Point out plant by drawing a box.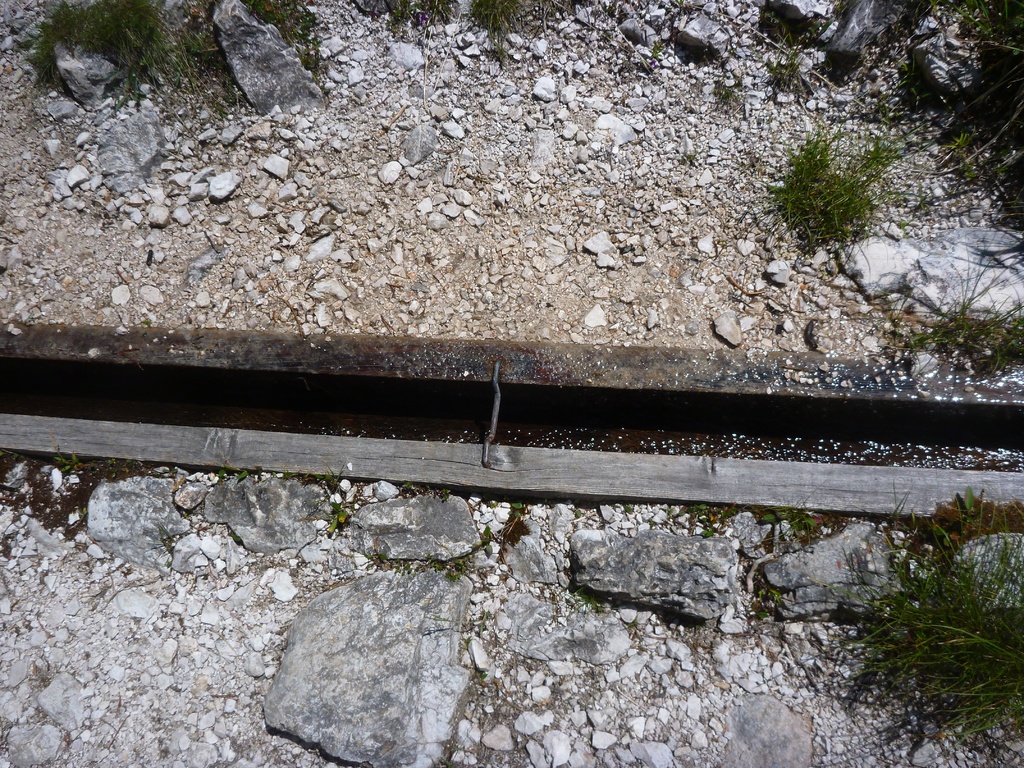
<region>759, 509, 819, 533</region>.
